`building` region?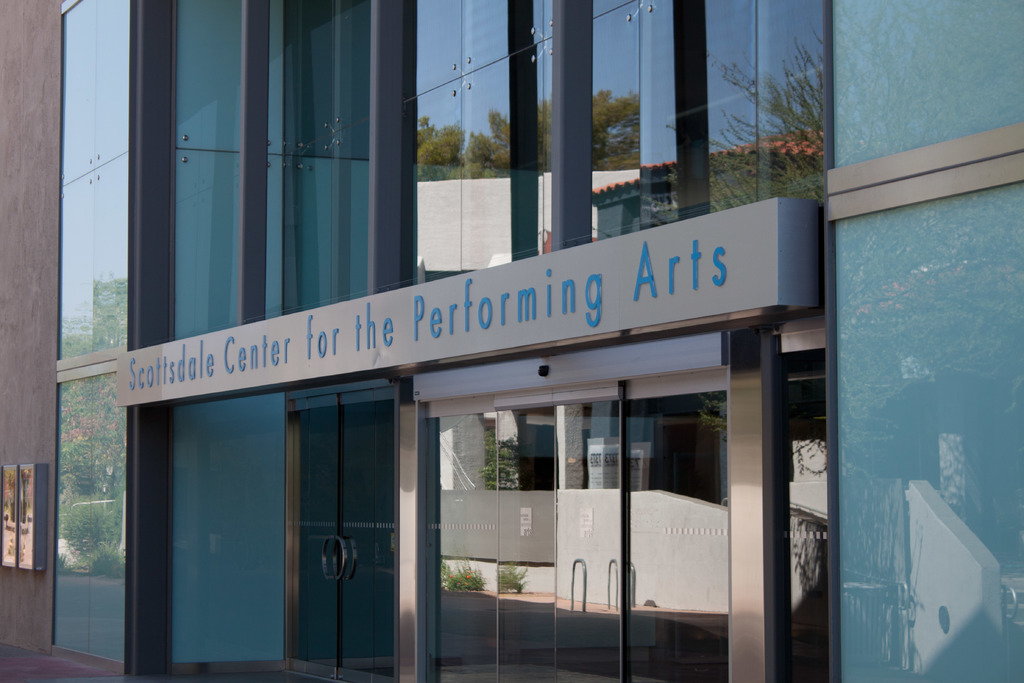
detection(0, 0, 1023, 682)
